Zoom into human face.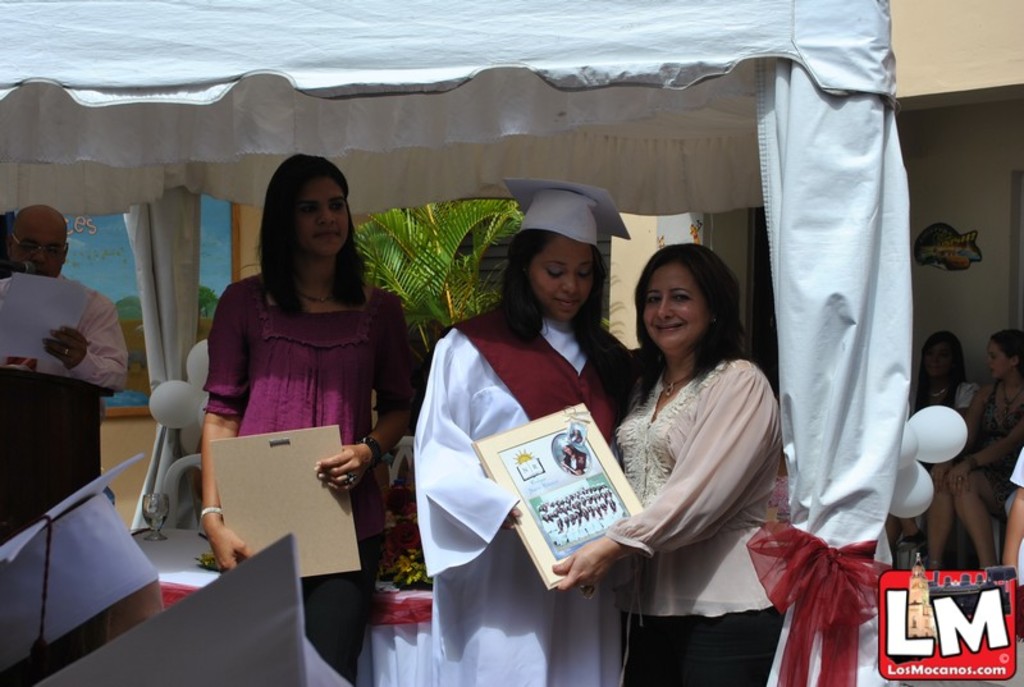
Zoom target: 532/233/596/321.
